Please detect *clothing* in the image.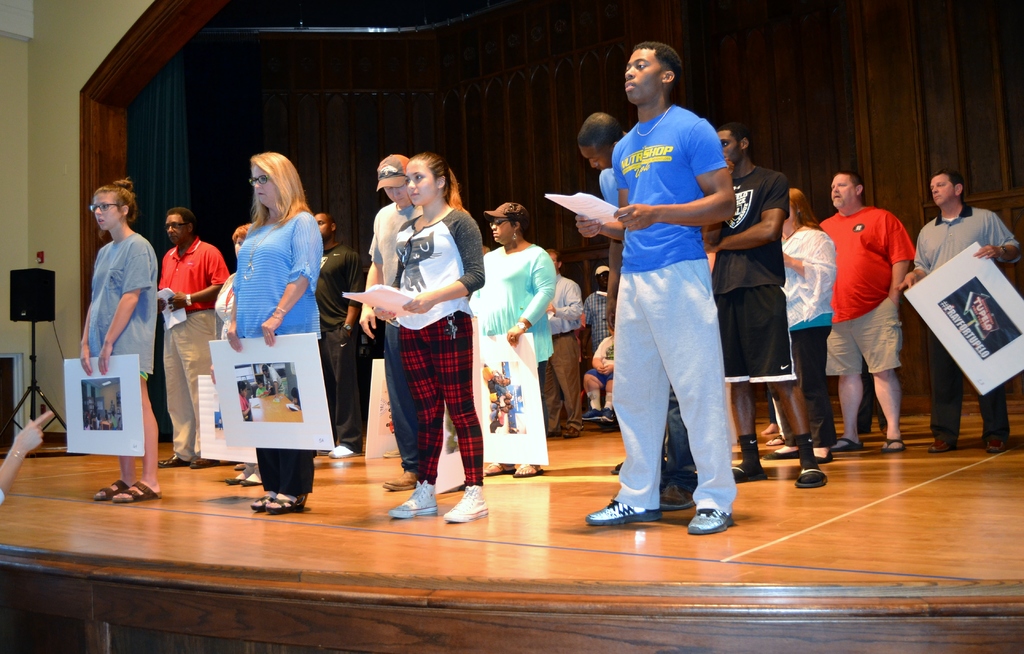
[x1=910, y1=198, x2=1023, y2=443].
